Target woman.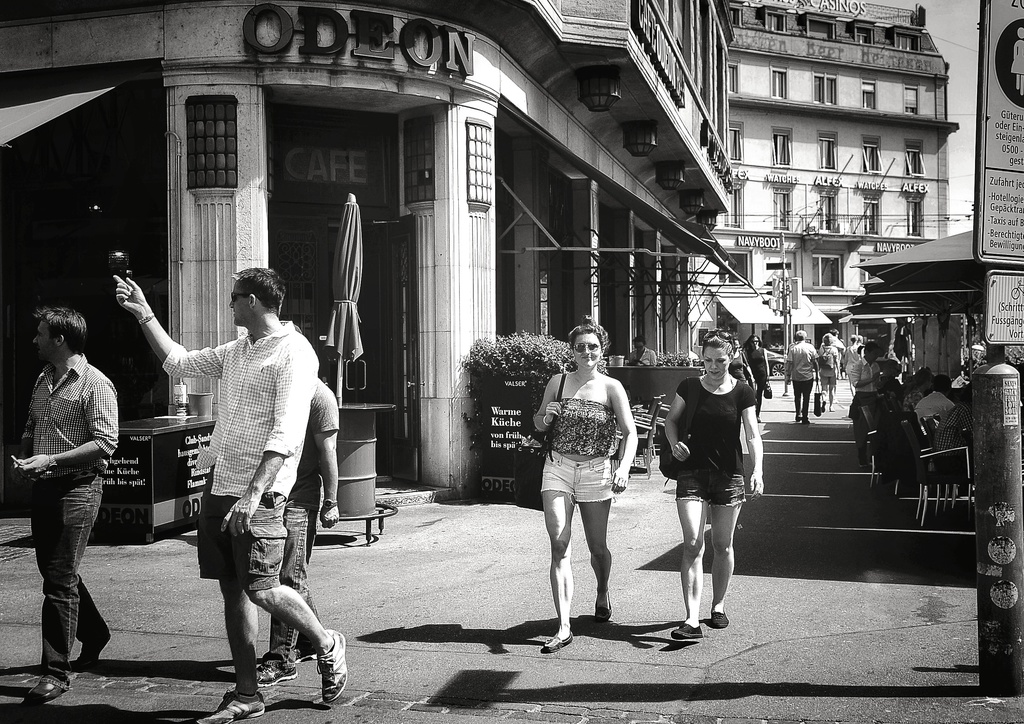
Target region: (left=536, top=323, right=634, bottom=656).
